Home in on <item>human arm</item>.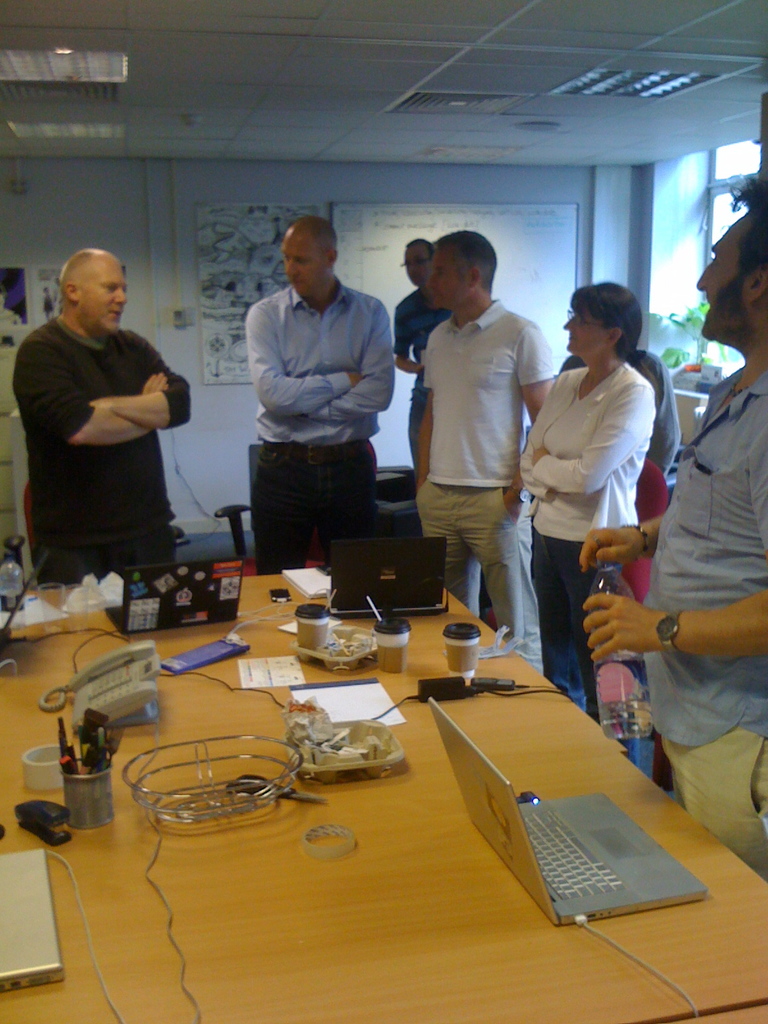
Homed in at [330,298,396,417].
